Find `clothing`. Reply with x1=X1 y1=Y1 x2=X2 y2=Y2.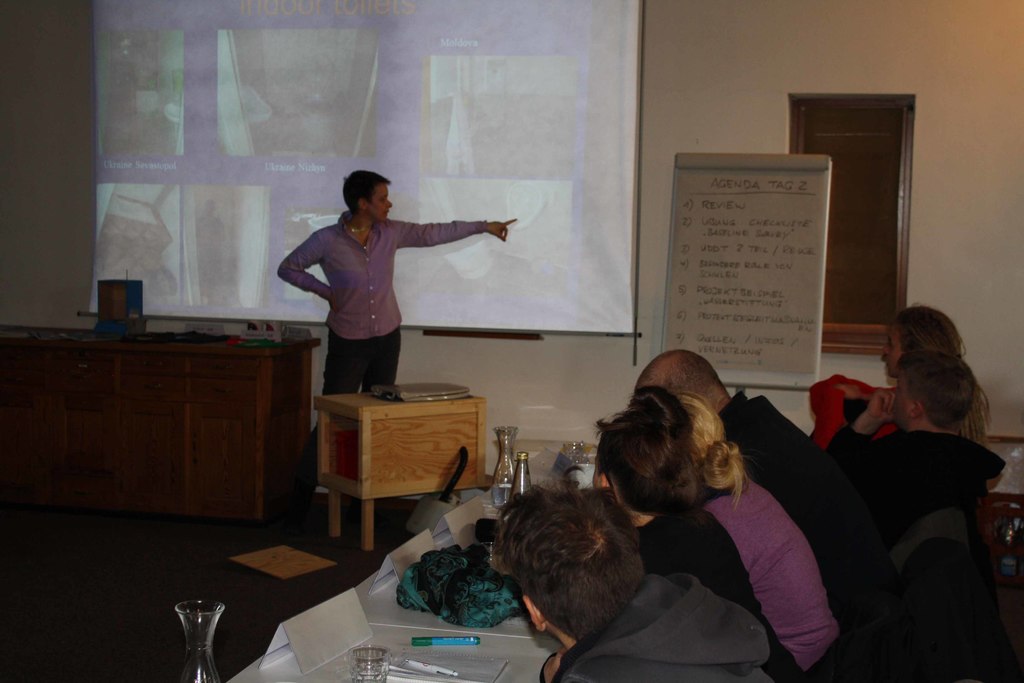
x1=282 y1=202 x2=482 y2=391.
